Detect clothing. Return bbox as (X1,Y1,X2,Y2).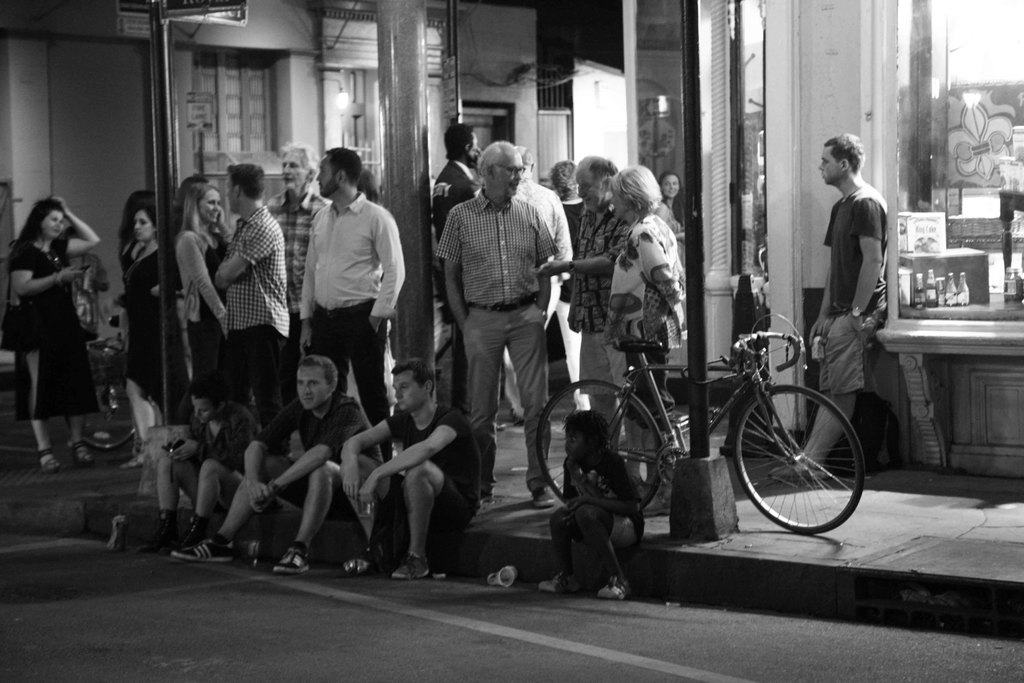
(299,185,413,415).
